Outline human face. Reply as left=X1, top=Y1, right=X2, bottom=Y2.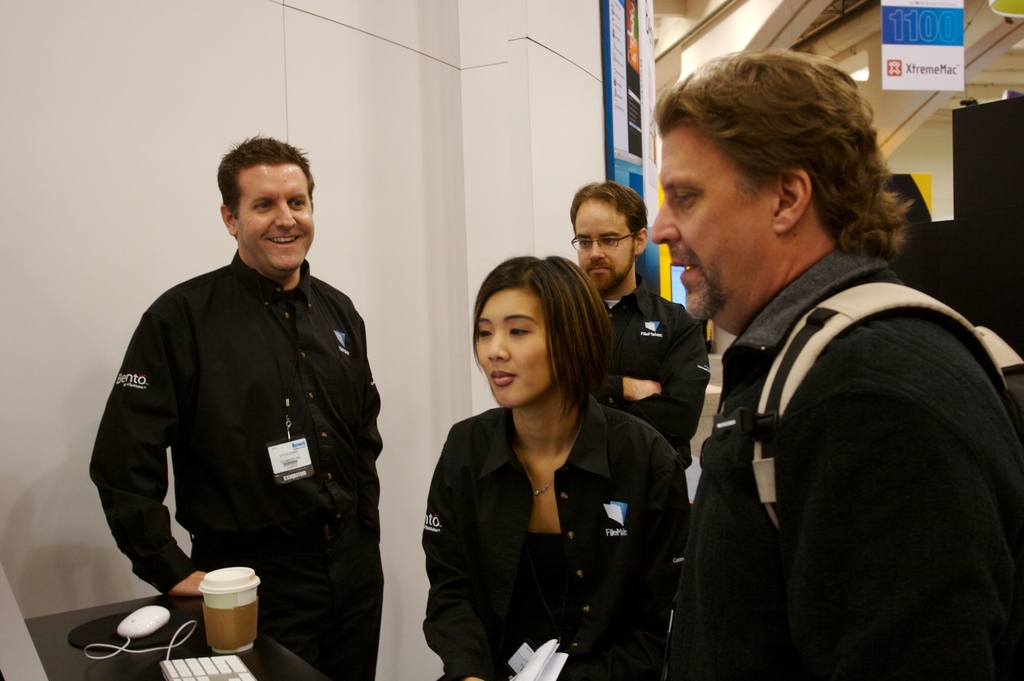
left=235, top=160, right=312, bottom=269.
